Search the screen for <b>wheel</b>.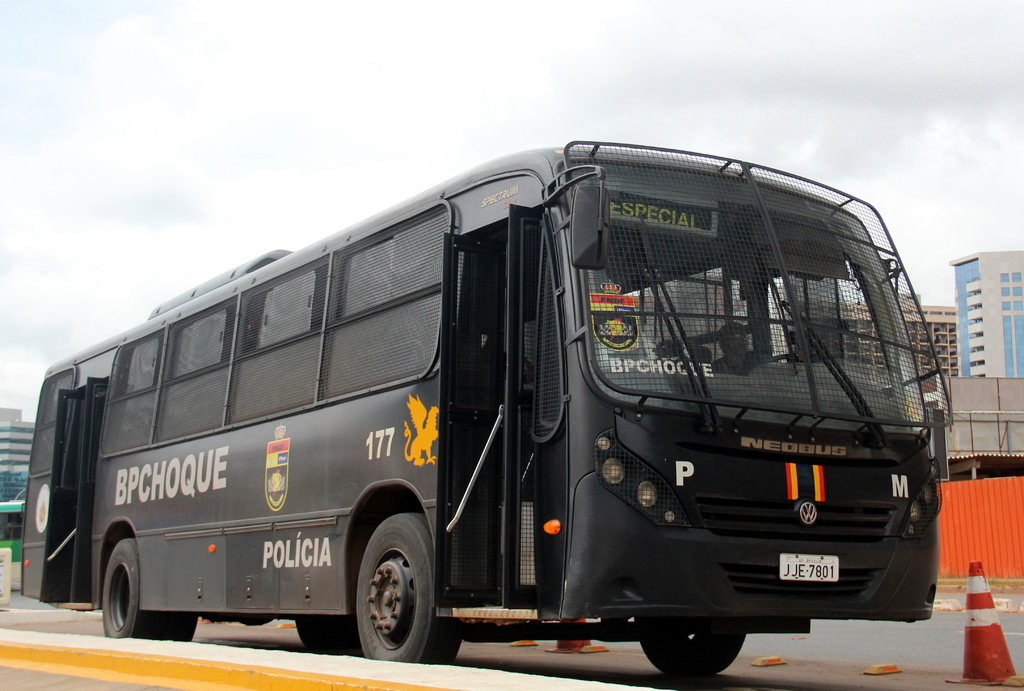
Found at left=289, top=613, right=362, bottom=655.
